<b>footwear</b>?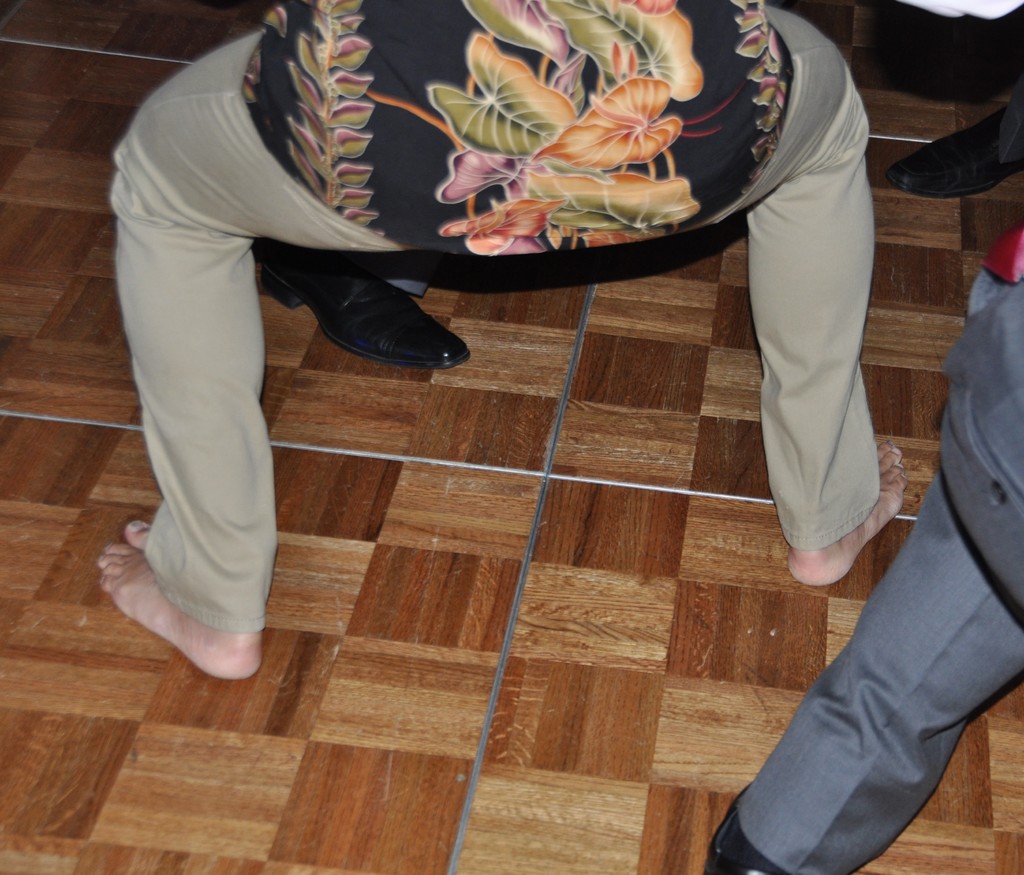
694/784/788/874
